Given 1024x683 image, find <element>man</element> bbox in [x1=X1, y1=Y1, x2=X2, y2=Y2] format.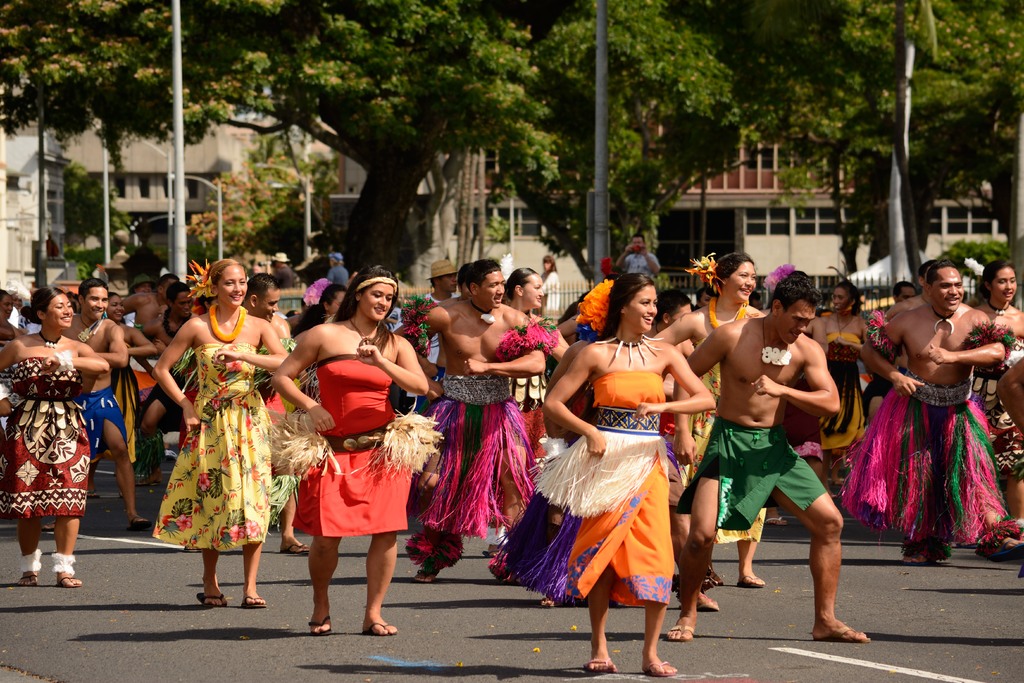
[x1=687, y1=277, x2=865, y2=643].
